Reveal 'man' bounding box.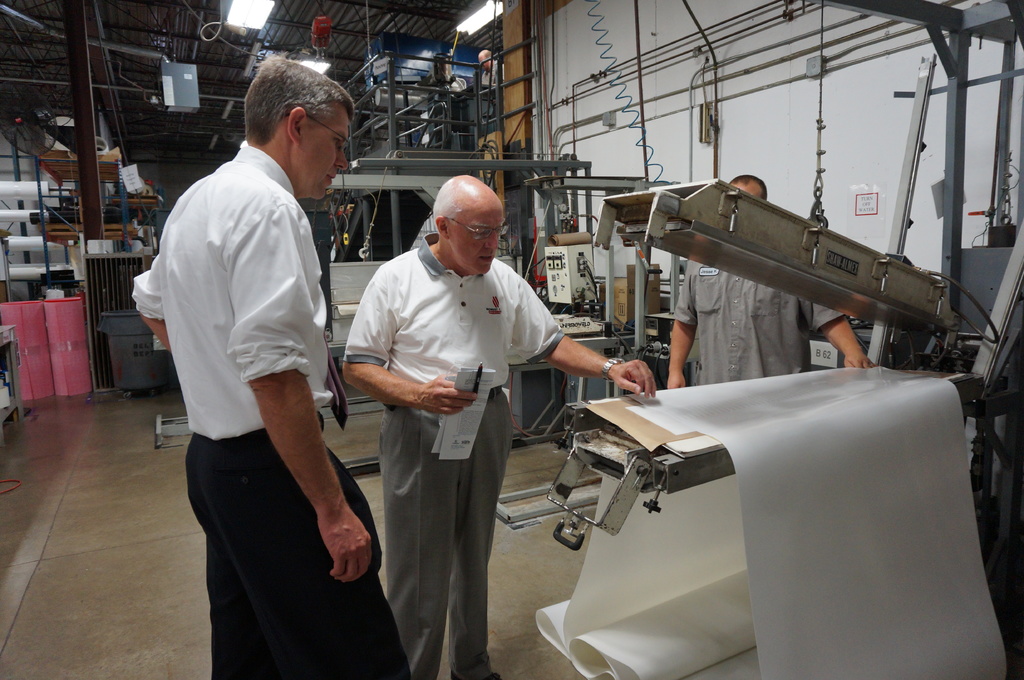
Revealed: bbox=(337, 173, 657, 679).
